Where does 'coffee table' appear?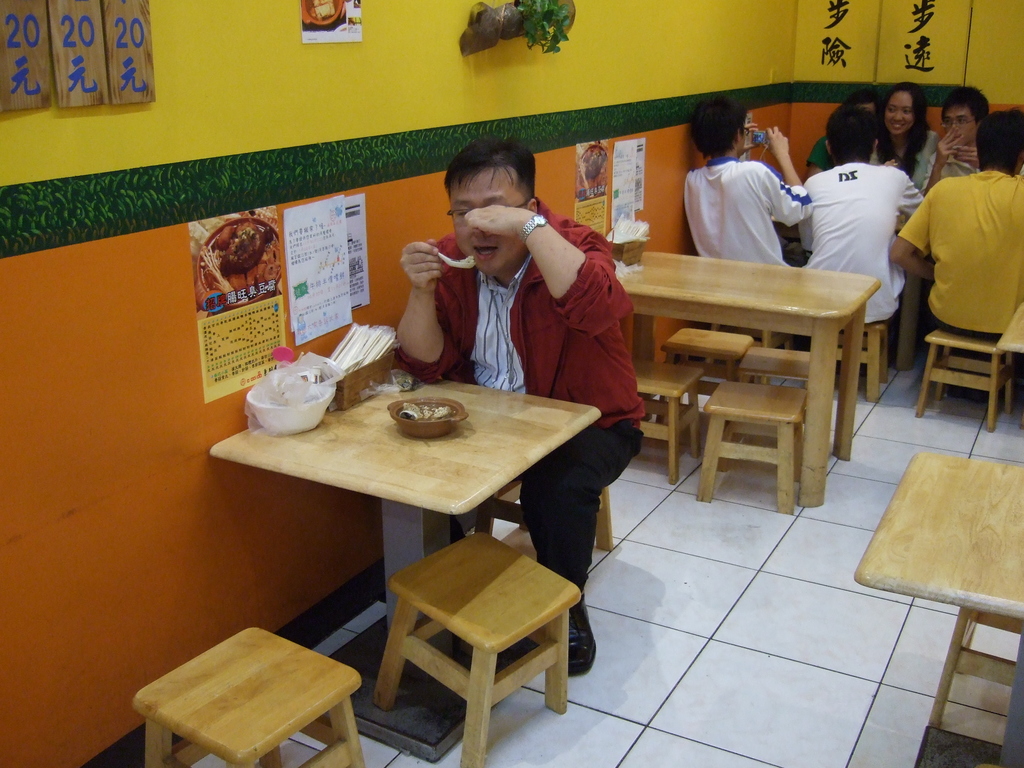
Appears at Rect(228, 372, 598, 716).
